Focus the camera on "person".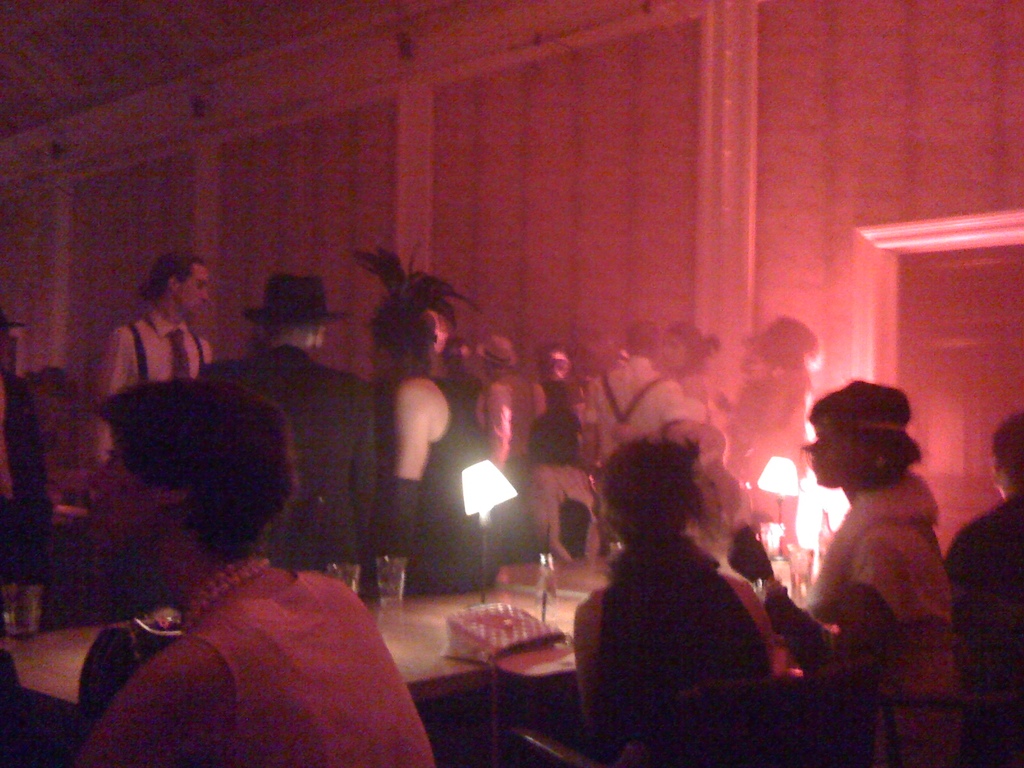
Focus region: <region>572, 422, 800, 746</region>.
